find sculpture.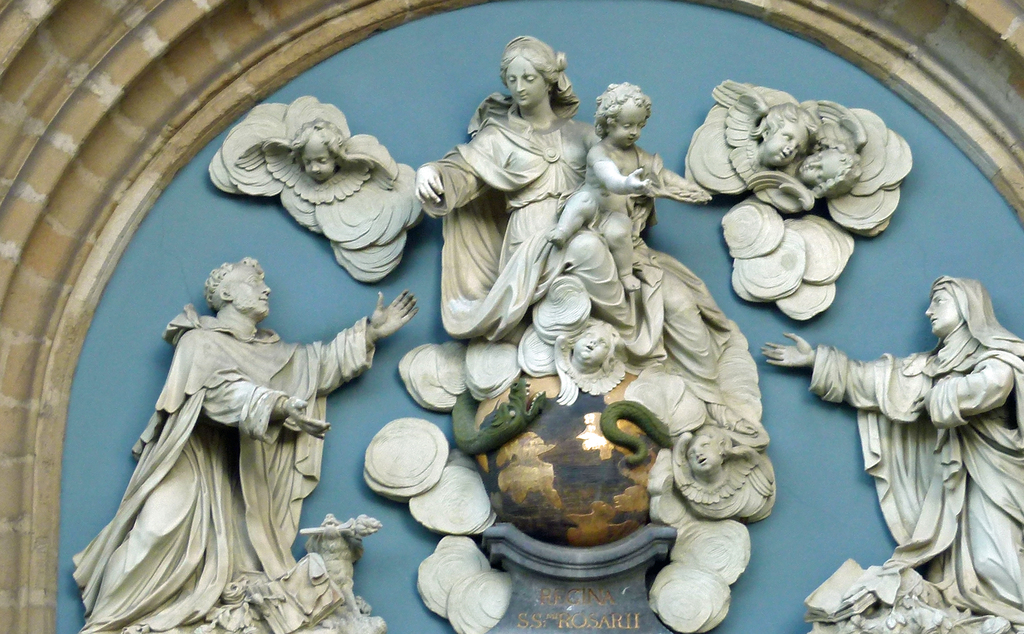
crop(63, 255, 422, 633).
